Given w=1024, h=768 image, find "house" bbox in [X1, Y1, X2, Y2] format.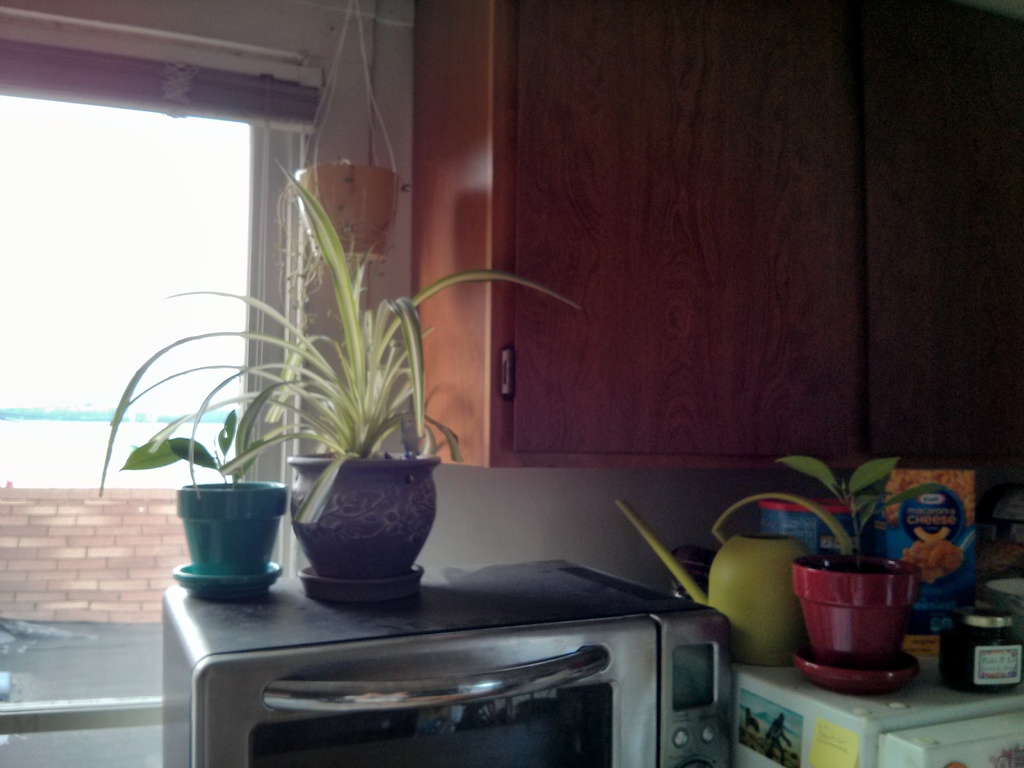
[0, 0, 1023, 767].
